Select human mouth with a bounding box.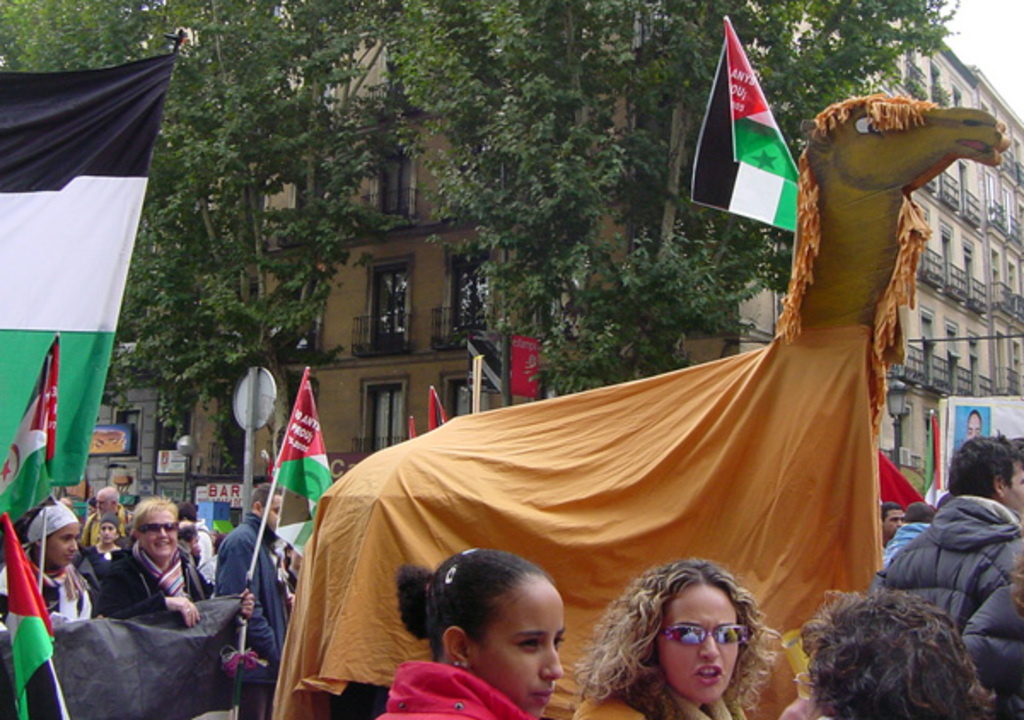
rect(531, 688, 558, 708).
